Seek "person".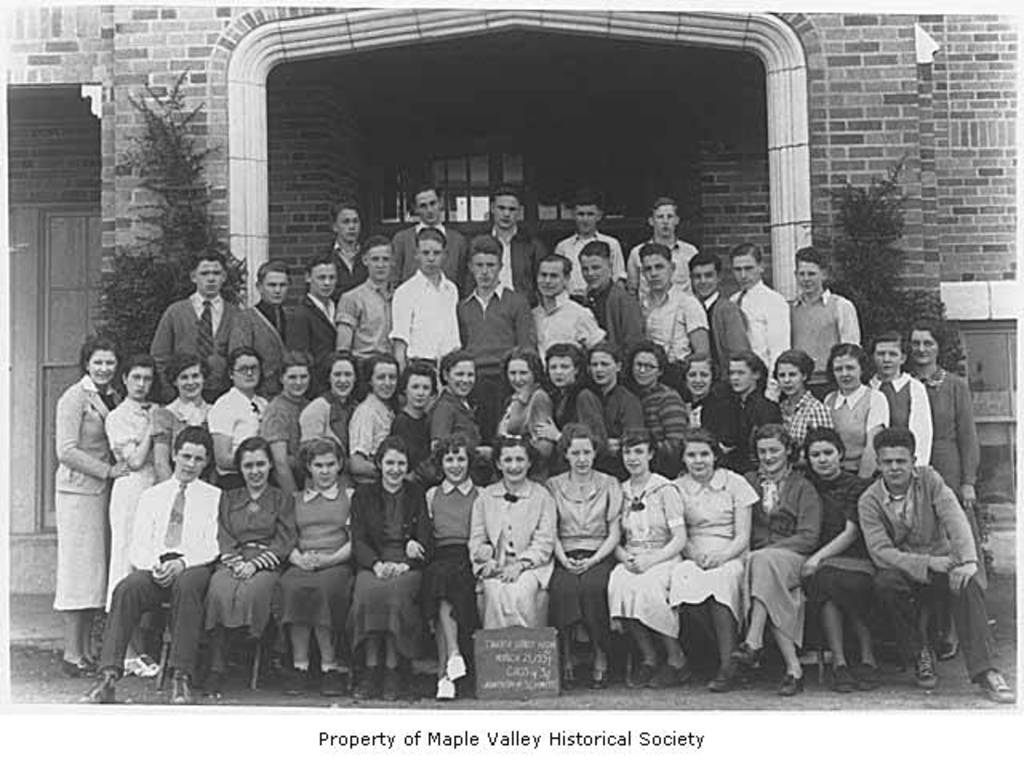
l=213, t=342, r=270, b=462.
